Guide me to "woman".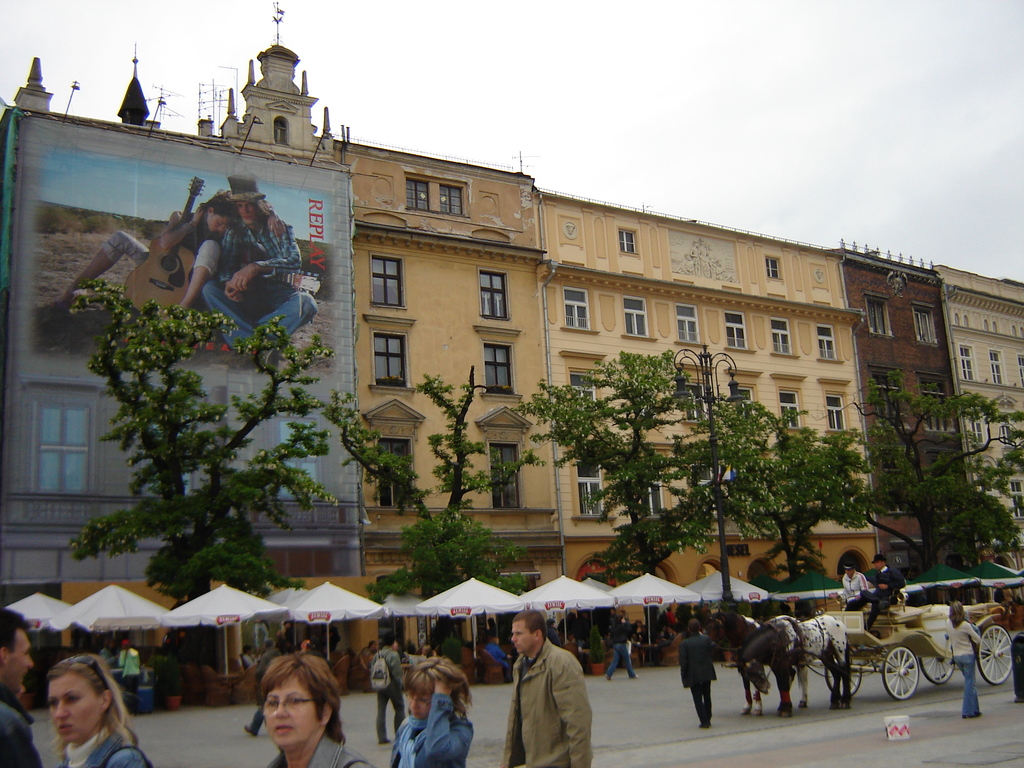
Guidance: {"left": 947, "top": 599, "right": 982, "bottom": 718}.
